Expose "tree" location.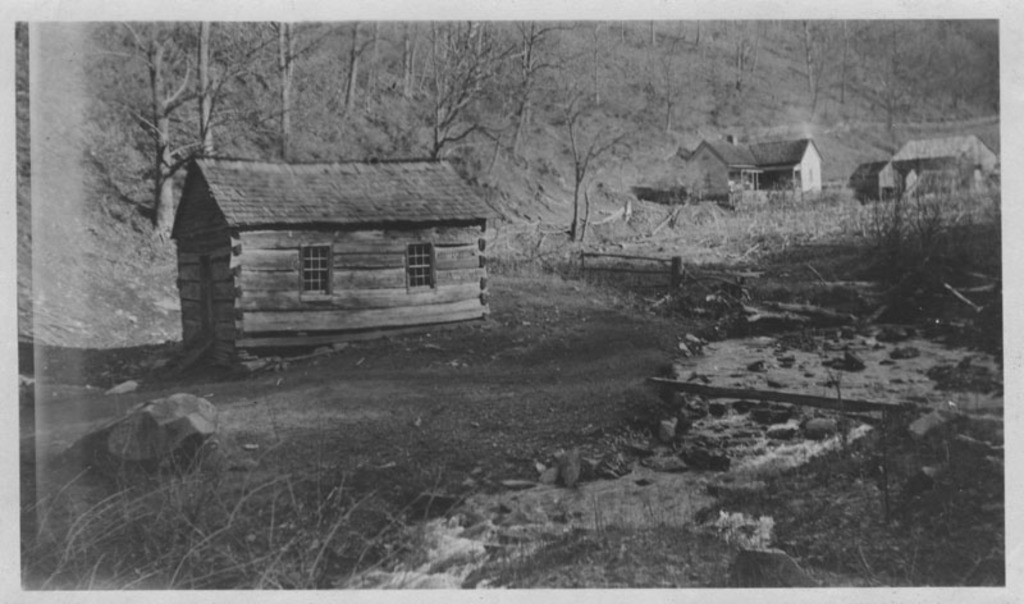
Exposed at [left=157, top=18, right=248, bottom=171].
